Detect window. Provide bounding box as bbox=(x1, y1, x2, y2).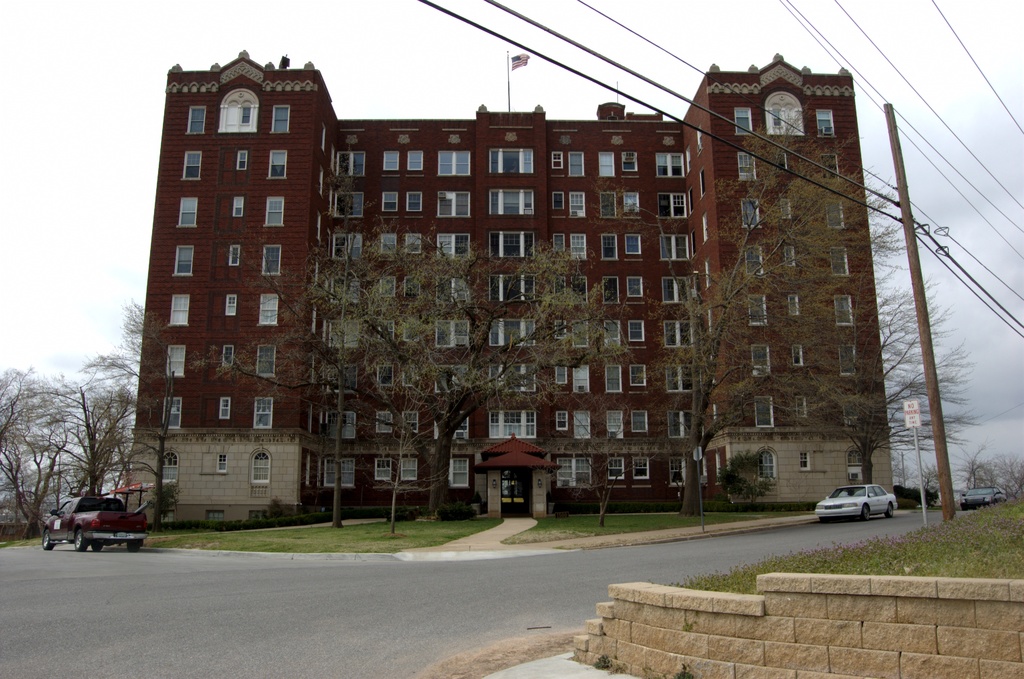
bbox=(236, 152, 250, 171).
